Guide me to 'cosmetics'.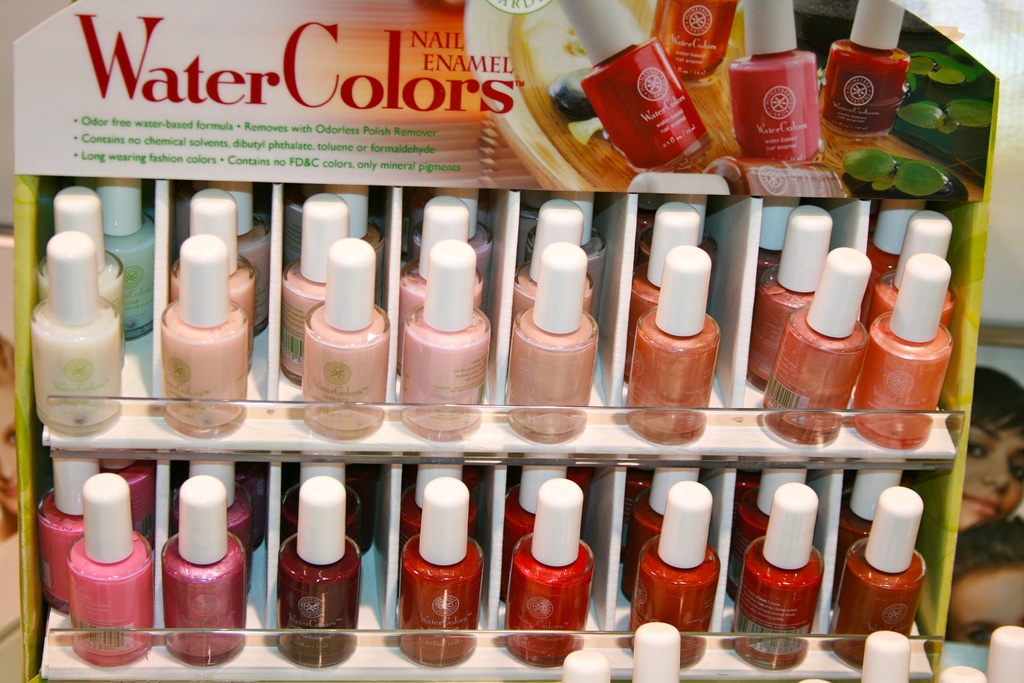
Guidance: [280,477,365,677].
